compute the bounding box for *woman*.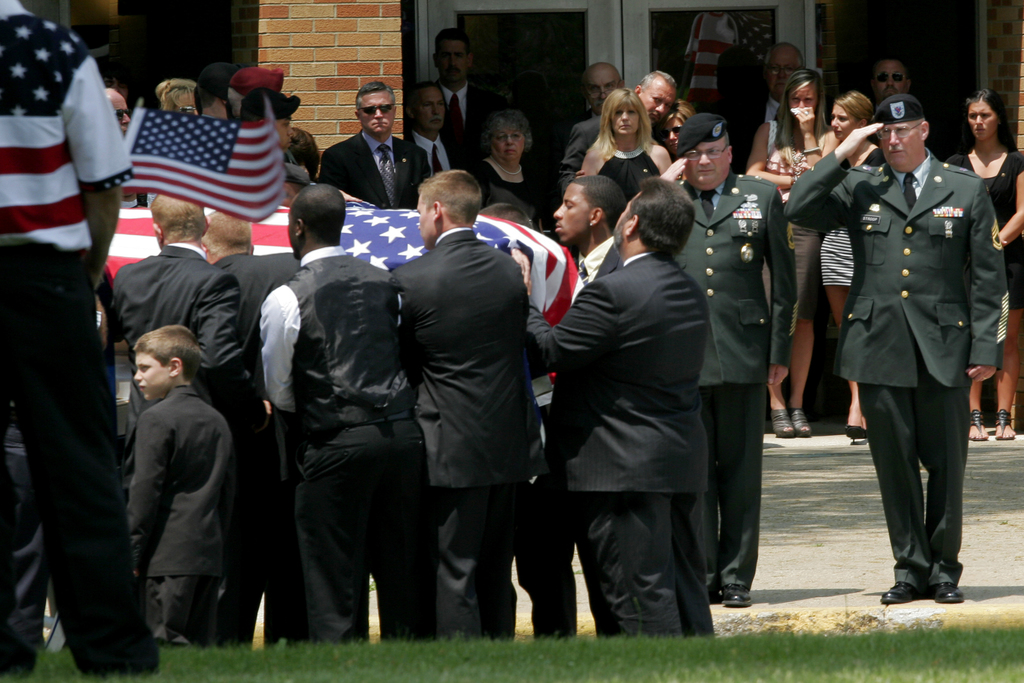
[472, 104, 544, 241].
